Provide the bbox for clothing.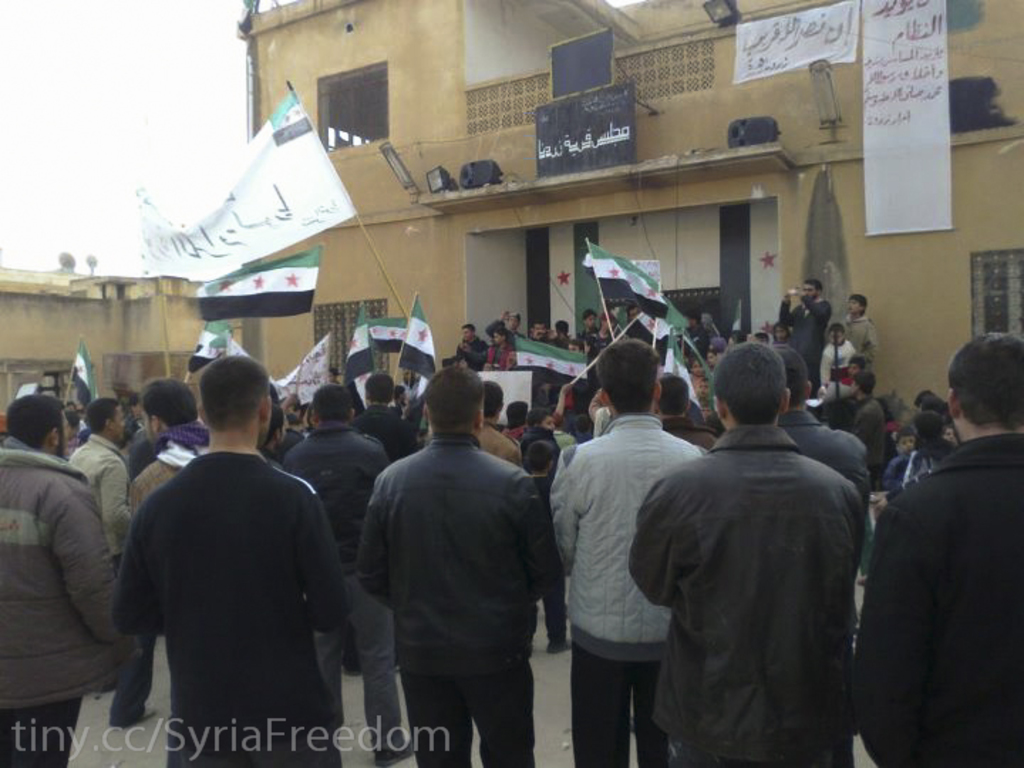
rect(124, 445, 203, 512).
